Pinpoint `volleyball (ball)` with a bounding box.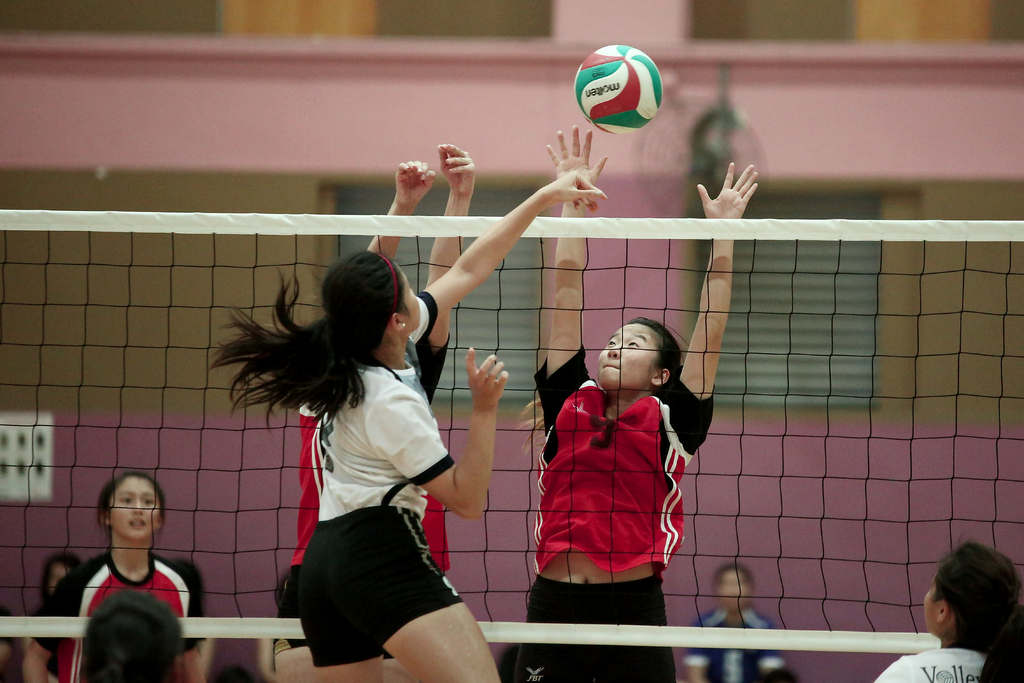
572:40:664:136.
